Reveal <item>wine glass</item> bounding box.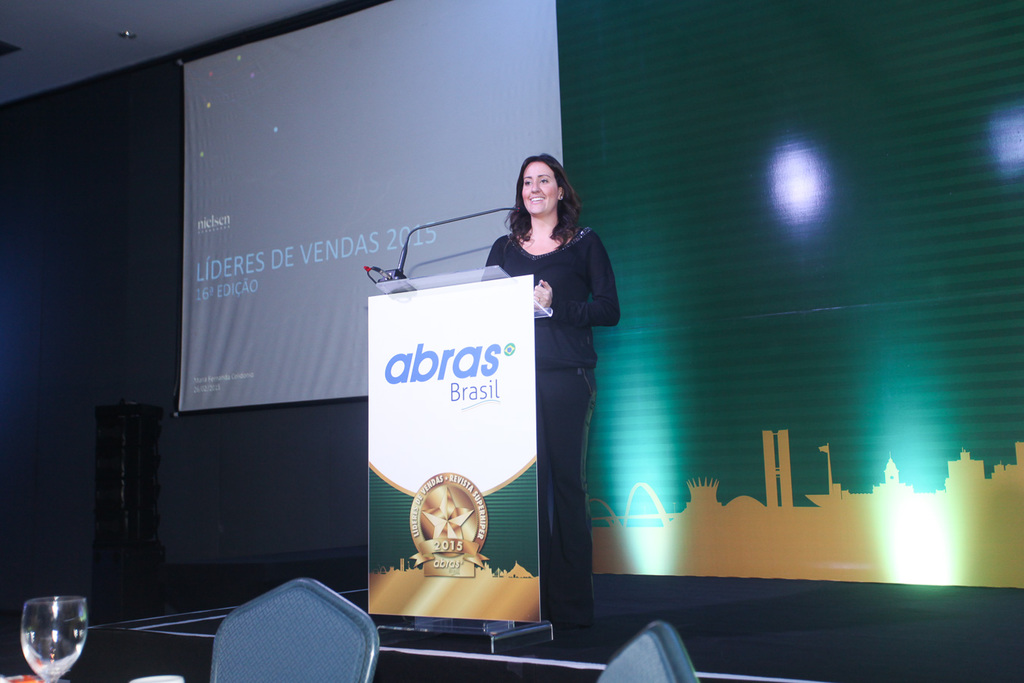
Revealed: box=[21, 593, 86, 682].
